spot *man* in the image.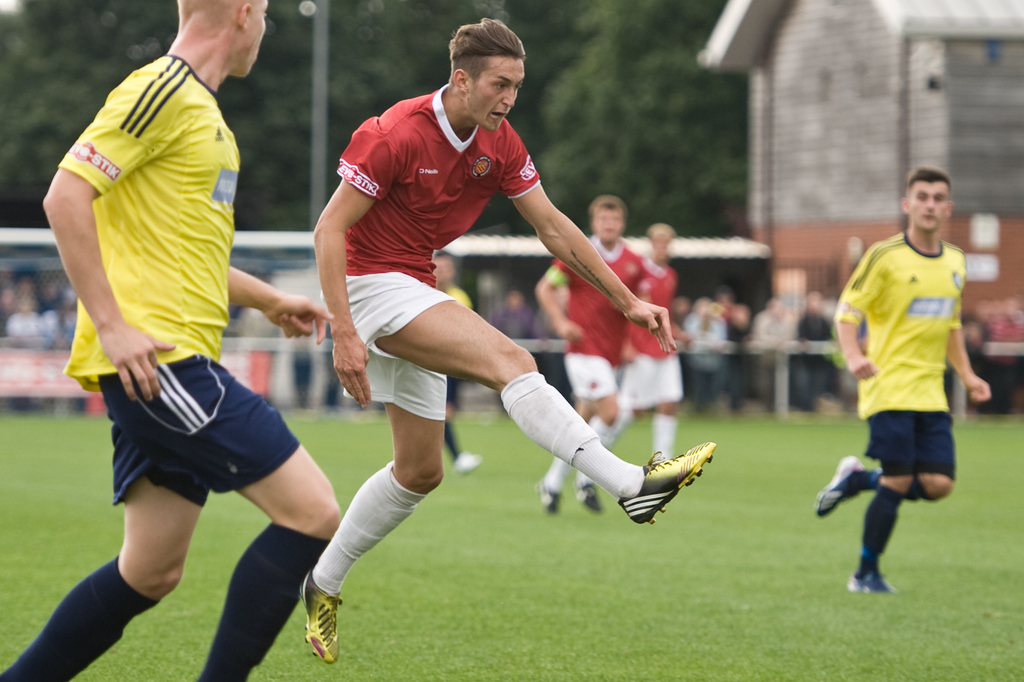
*man* found at [left=303, top=15, right=714, bottom=665].
